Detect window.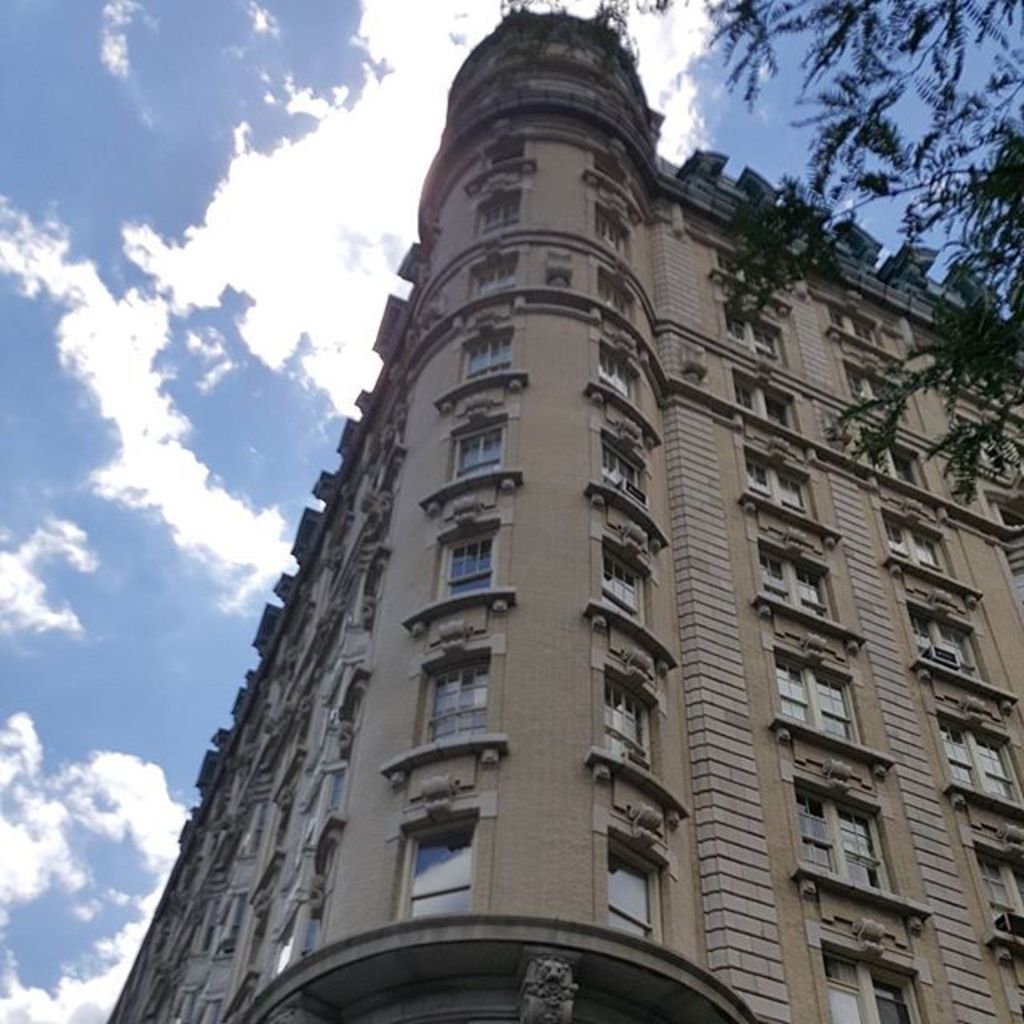
Detected at x1=389 y1=787 x2=482 y2=918.
